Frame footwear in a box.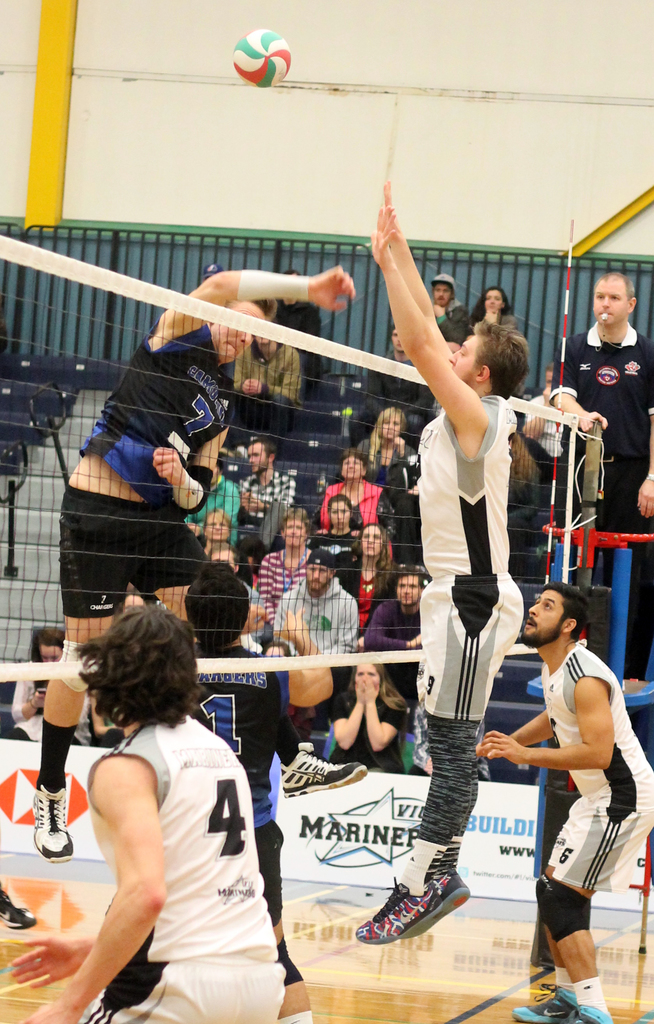
locate(26, 778, 73, 856).
